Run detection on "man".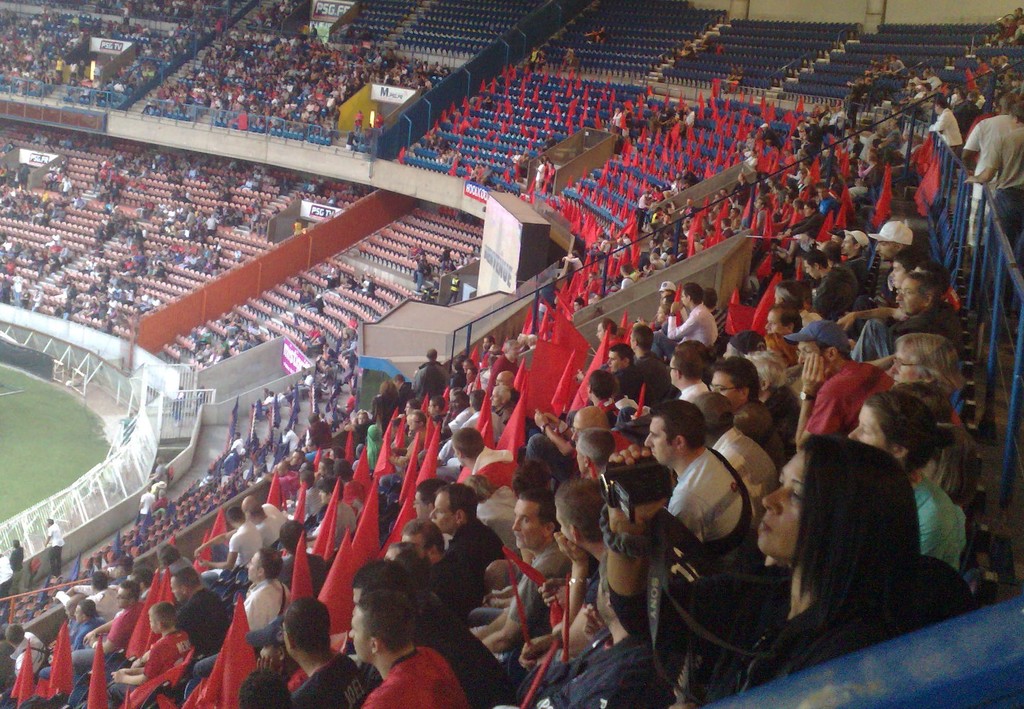
Result: {"x1": 381, "y1": 539, "x2": 435, "y2": 605}.
